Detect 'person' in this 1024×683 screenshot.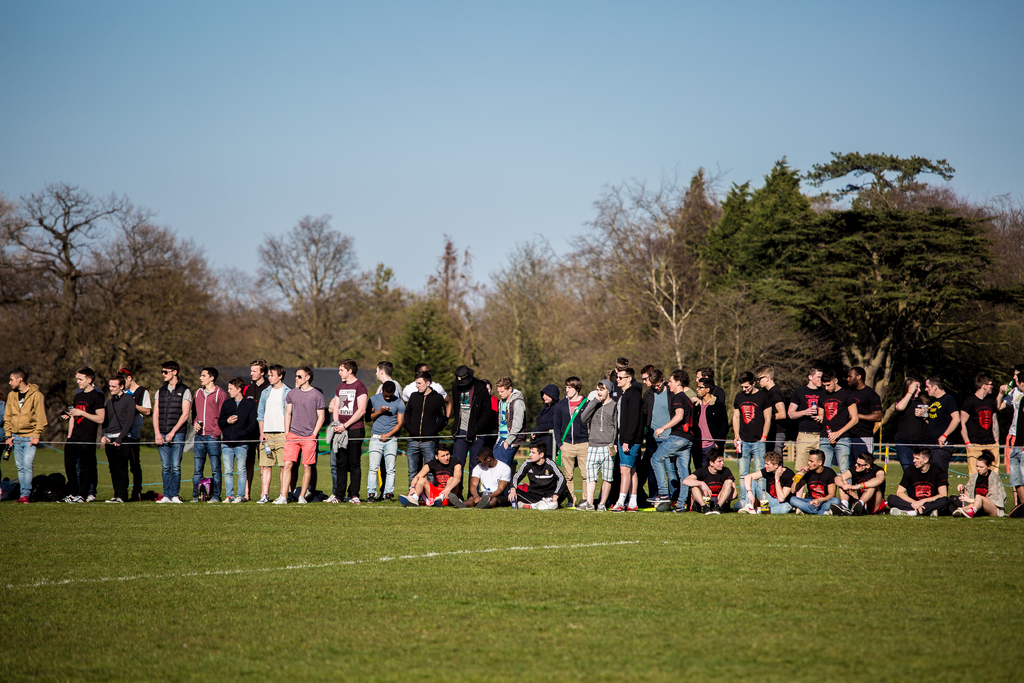
Detection: locate(257, 362, 289, 500).
